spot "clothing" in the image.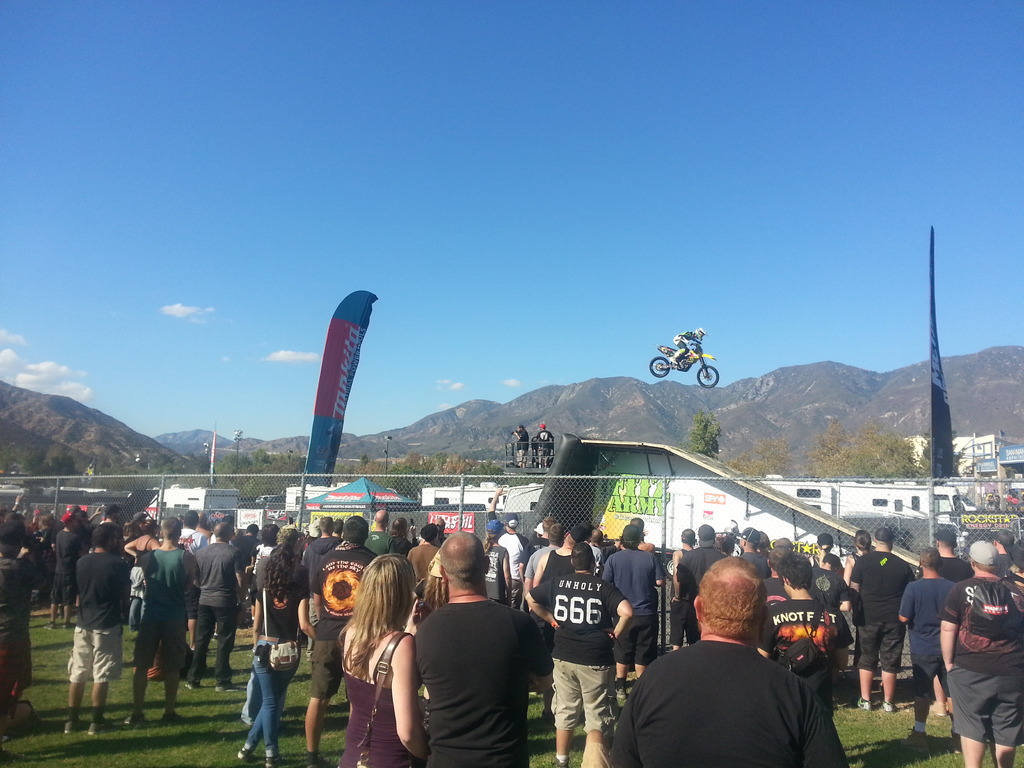
"clothing" found at {"left": 0, "top": 554, "right": 38, "bottom": 700}.
